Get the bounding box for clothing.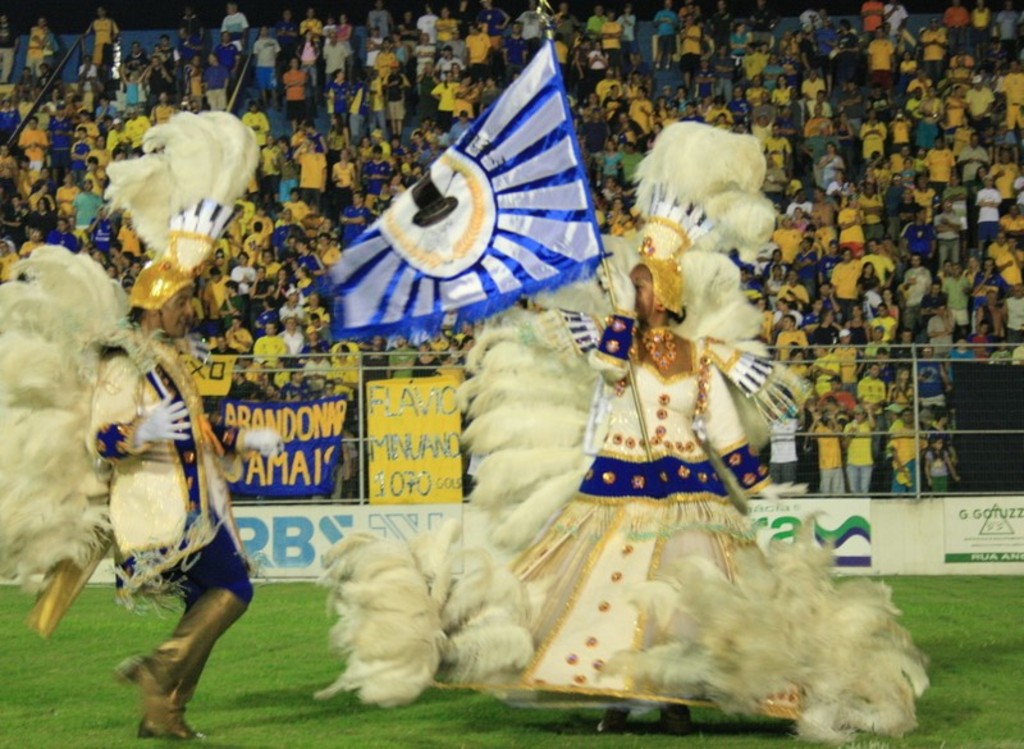
0/252/22/282.
